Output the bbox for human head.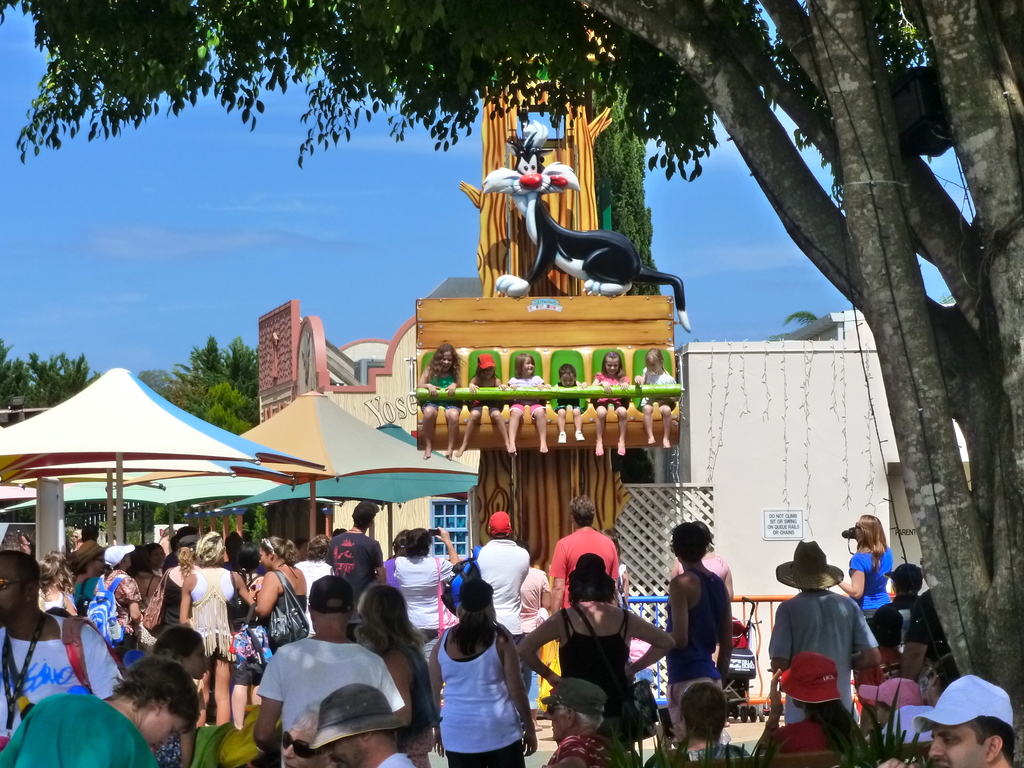
l=472, t=350, r=497, b=389.
